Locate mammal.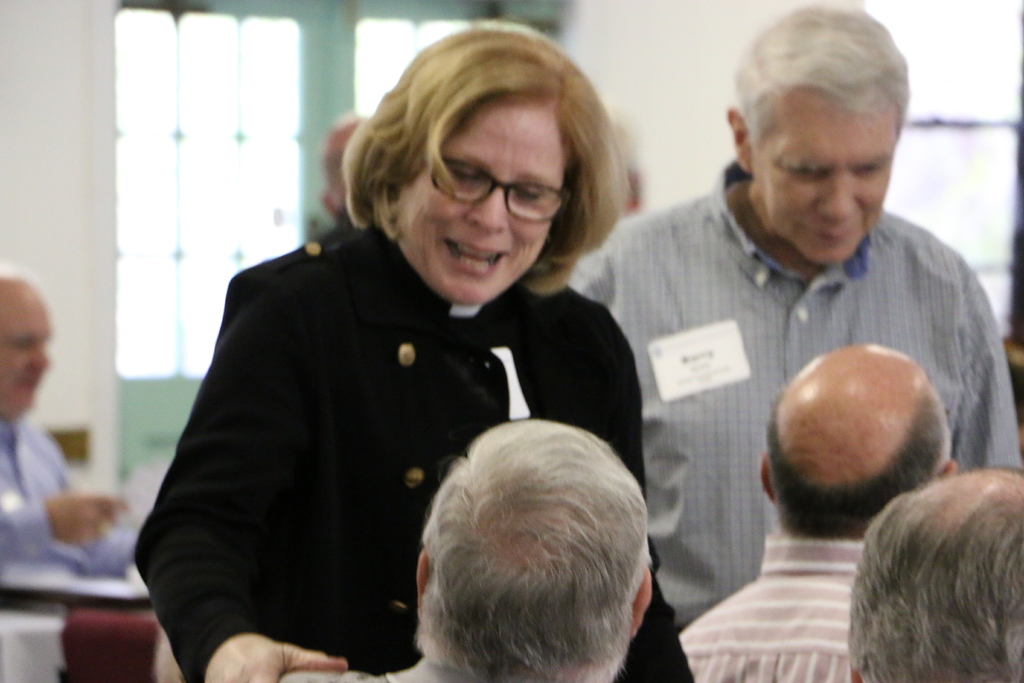
Bounding box: {"x1": 575, "y1": 0, "x2": 1020, "y2": 623}.
